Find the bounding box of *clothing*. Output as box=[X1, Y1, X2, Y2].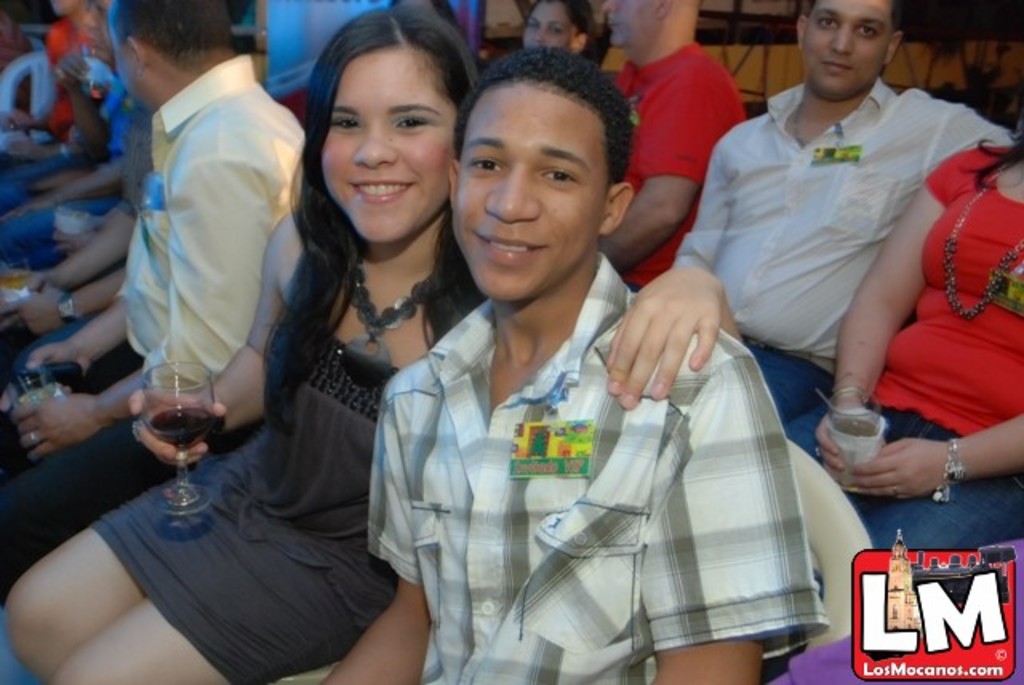
box=[42, 10, 115, 128].
